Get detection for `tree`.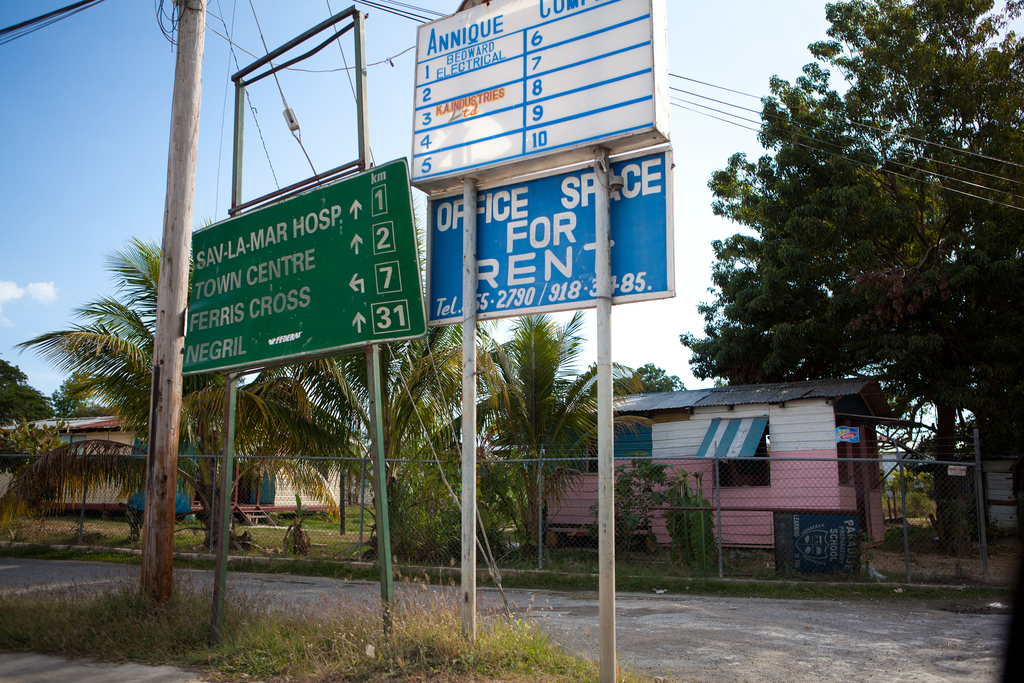
Detection: {"x1": 485, "y1": 309, "x2": 686, "y2": 566}.
